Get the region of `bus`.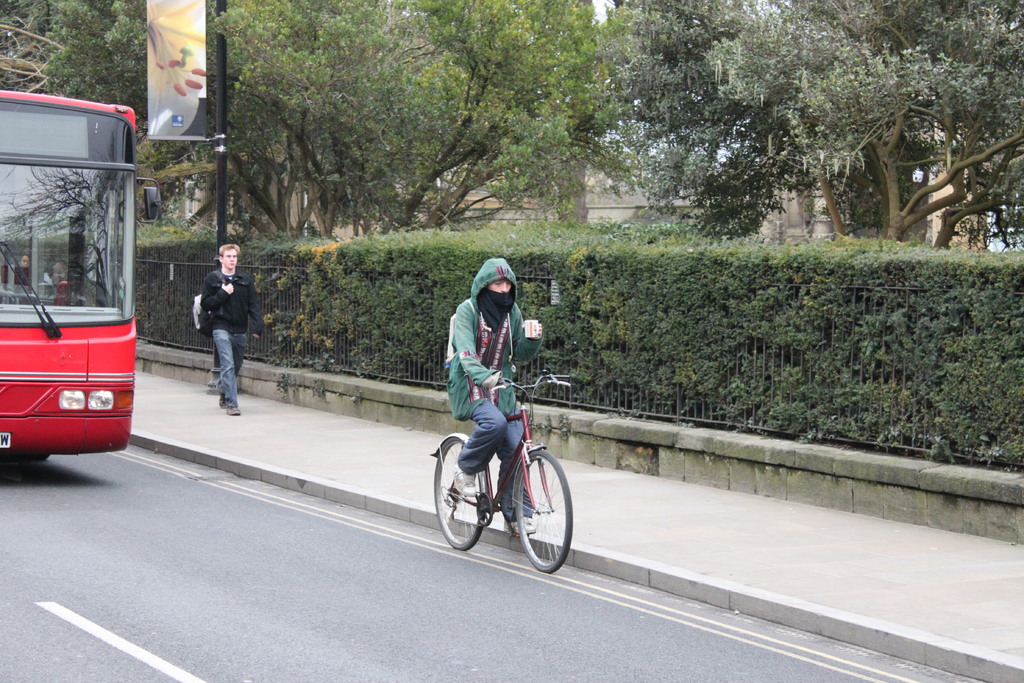
[left=0, top=88, right=143, bottom=466].
